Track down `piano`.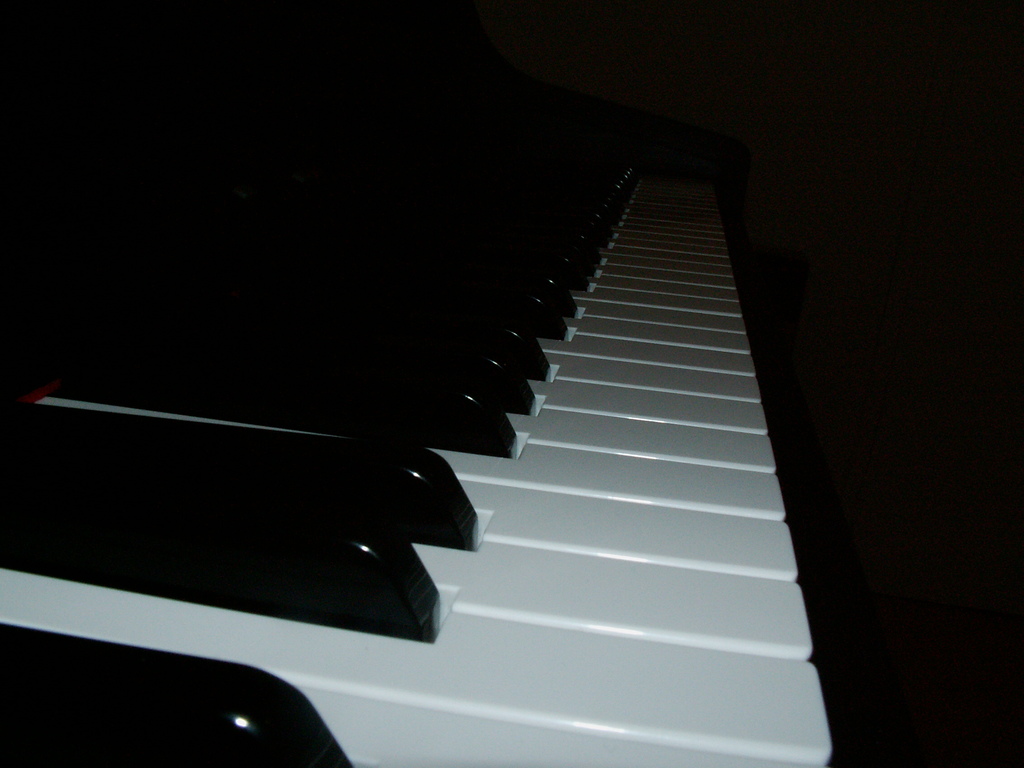
Tracked to box(0, 144, 838, 767).
